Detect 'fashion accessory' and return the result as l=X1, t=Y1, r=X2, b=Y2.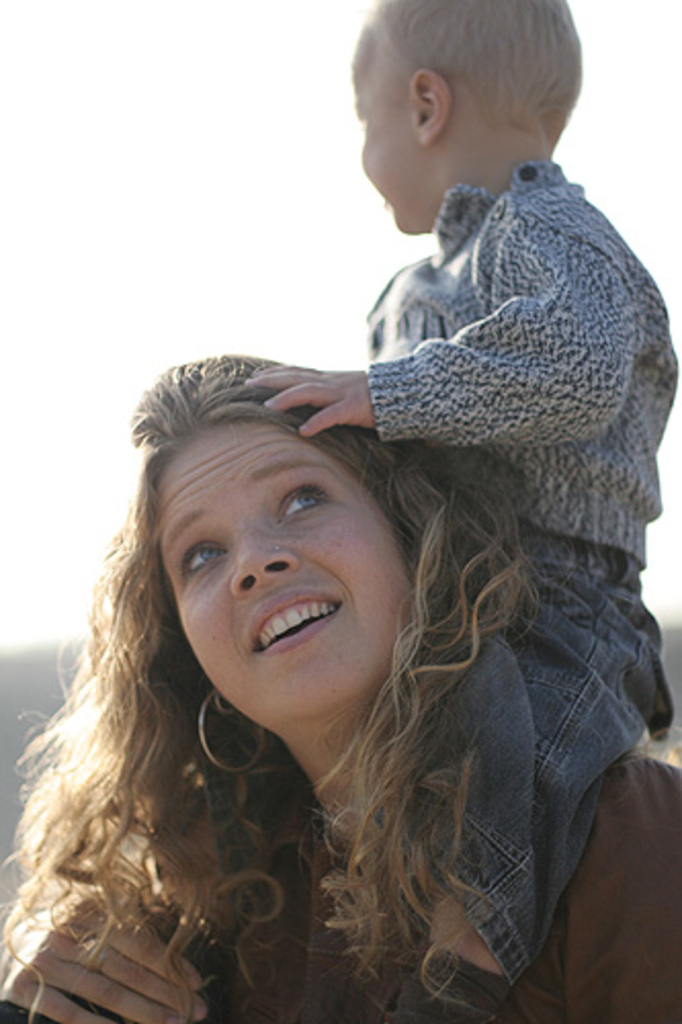
l=197, t=688, r=268, b=776.
